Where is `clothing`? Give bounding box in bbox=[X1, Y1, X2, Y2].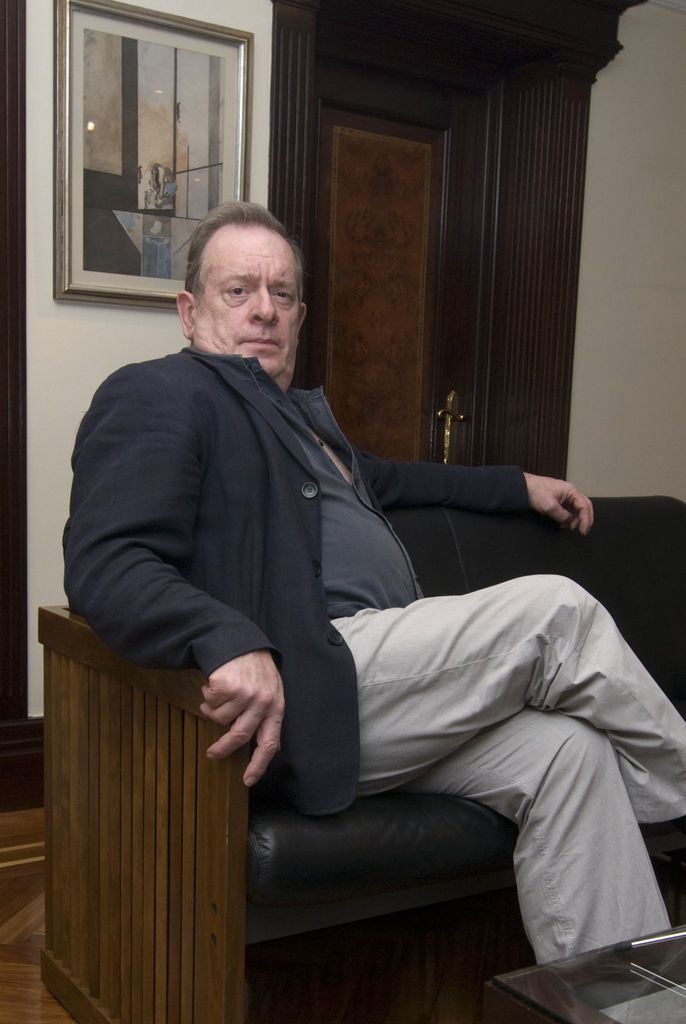
bbox=[56, 269, 650, 1007].
